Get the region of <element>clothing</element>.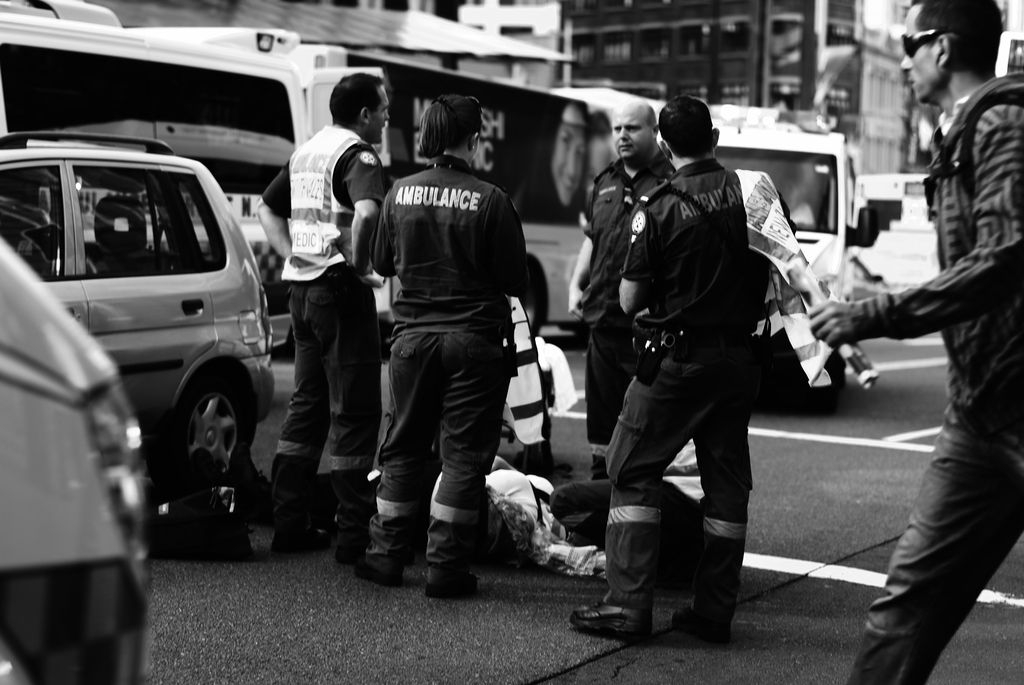
select_region(845, 91, 1023, 684).
